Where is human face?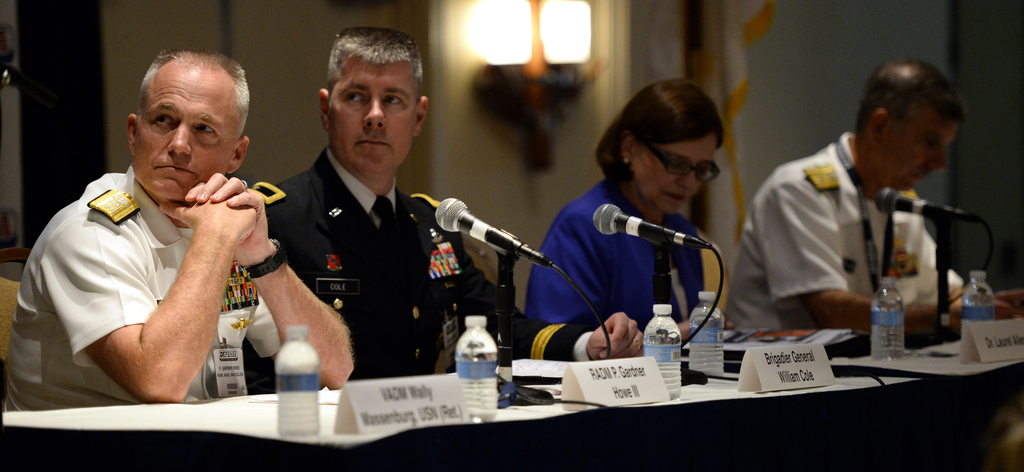
(883,102,961,189).
